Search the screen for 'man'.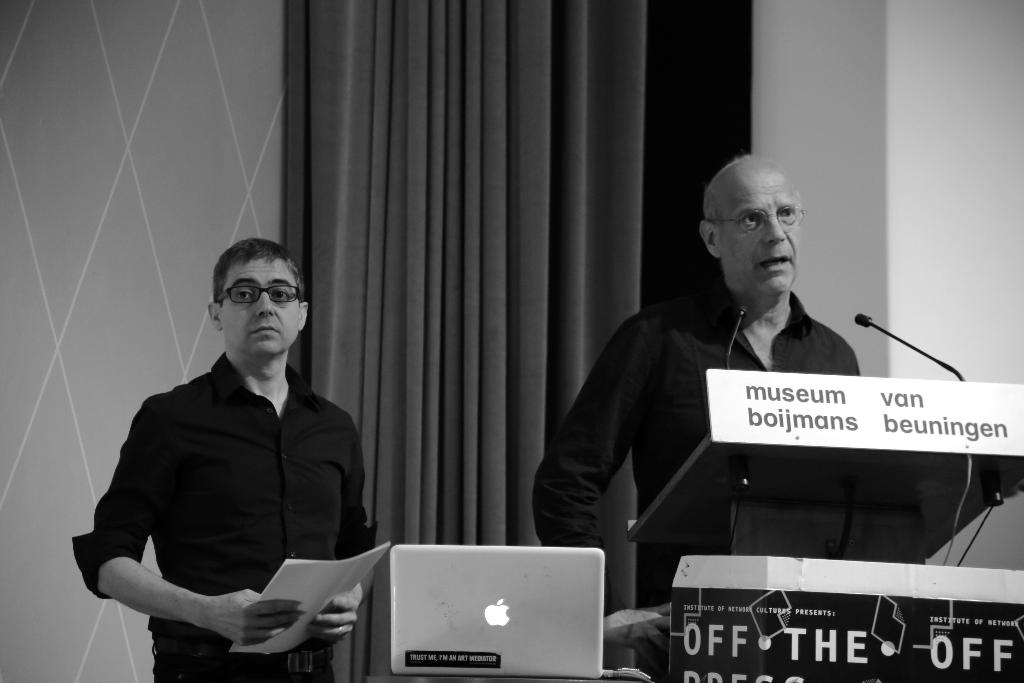
Found at detection(536, 151, 860, 611).
